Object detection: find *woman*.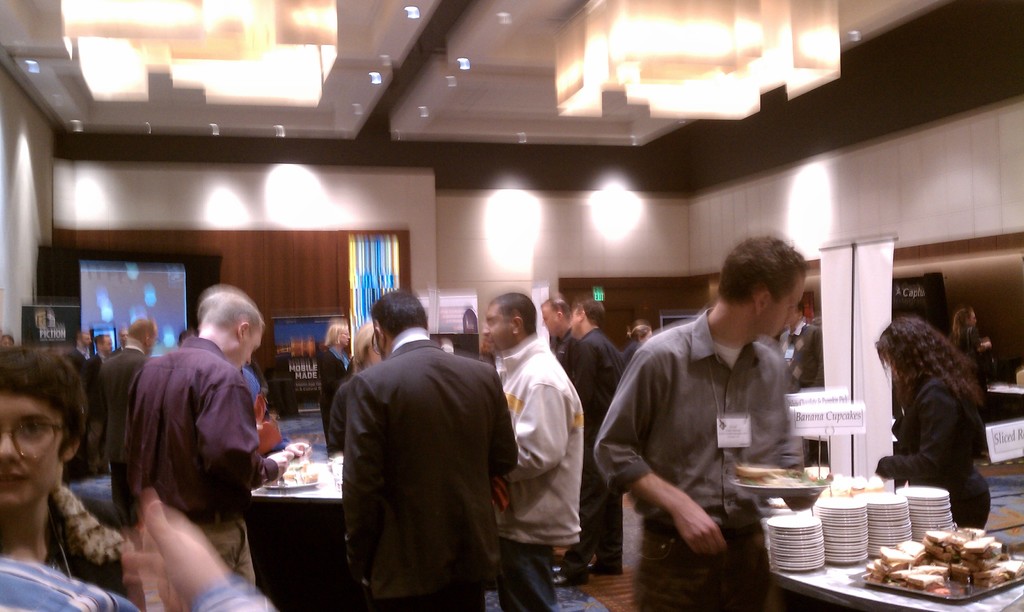
box=[622, 310, 652, 358].
